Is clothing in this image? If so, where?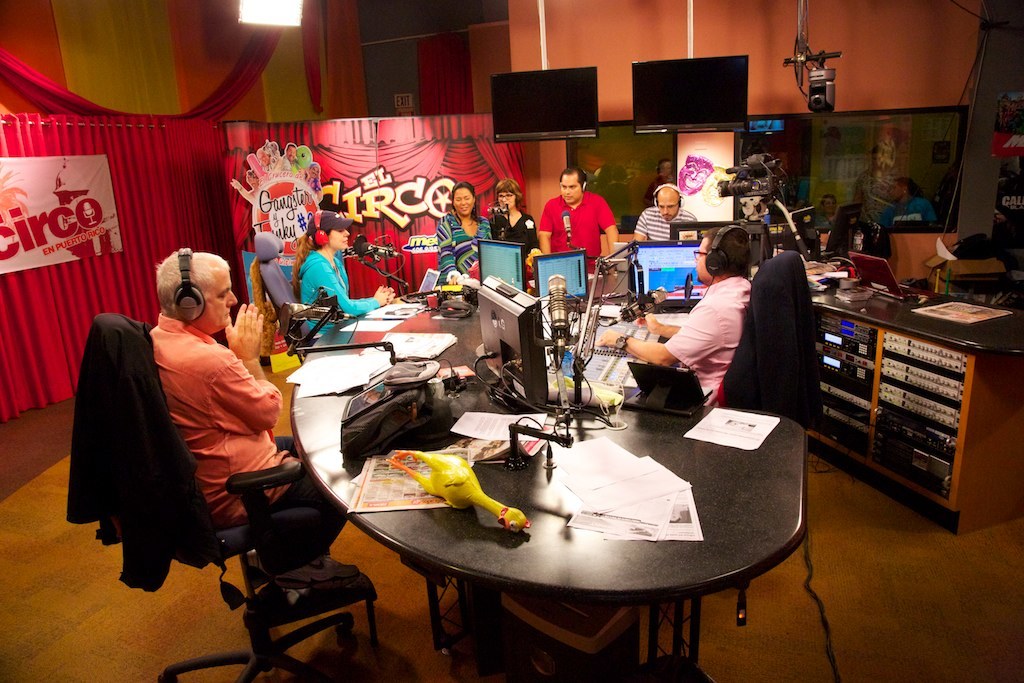
Yes, at [880,199,936,223].
